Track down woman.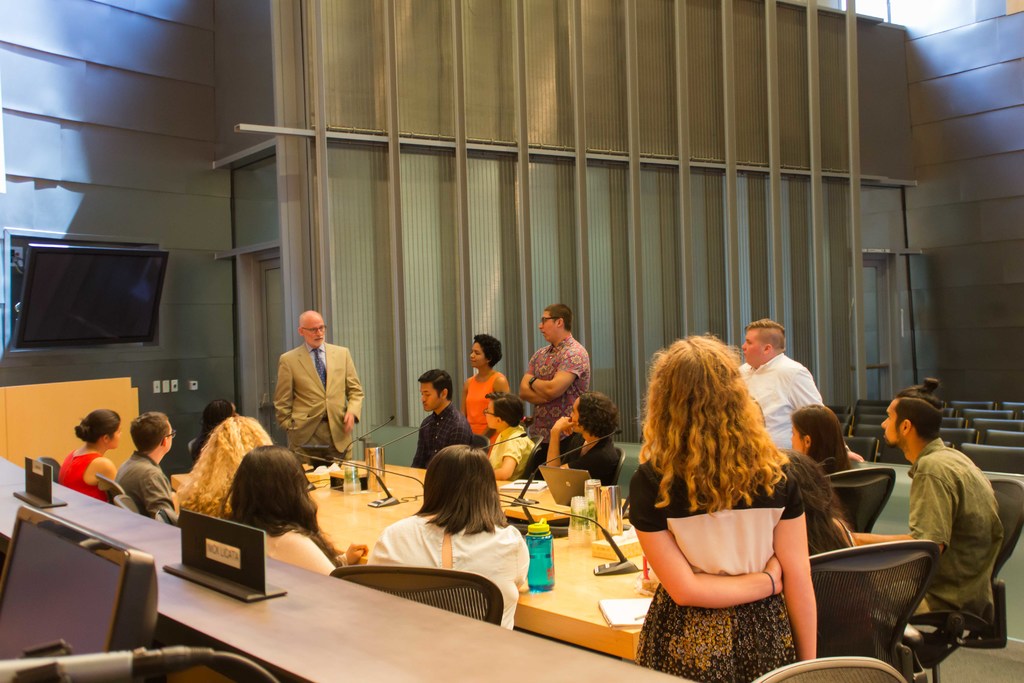
Tracked to locate(56, 407, 122, 500).
